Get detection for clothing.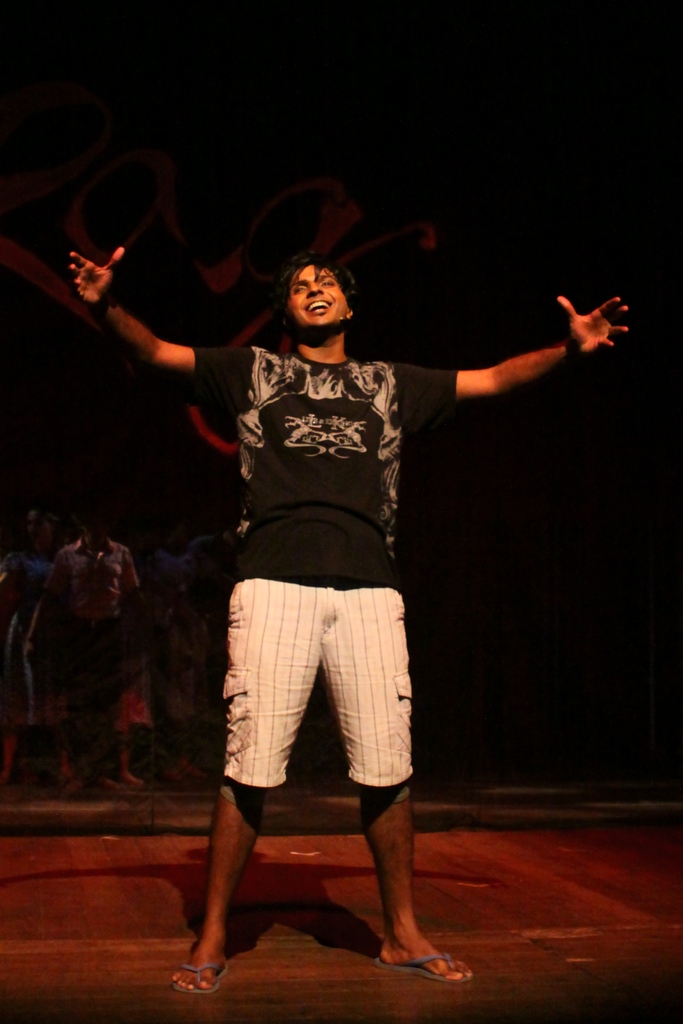
Detection: left=113, top=678, right=155, bottom=759.
